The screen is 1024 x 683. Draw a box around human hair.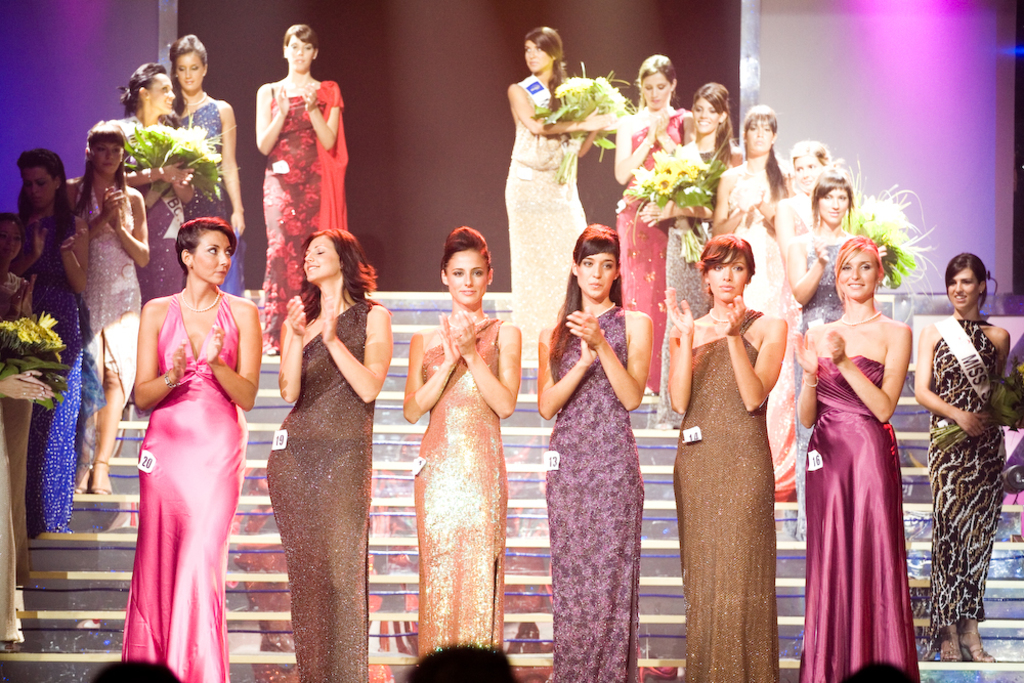
box(443, 224, 490, 278).
